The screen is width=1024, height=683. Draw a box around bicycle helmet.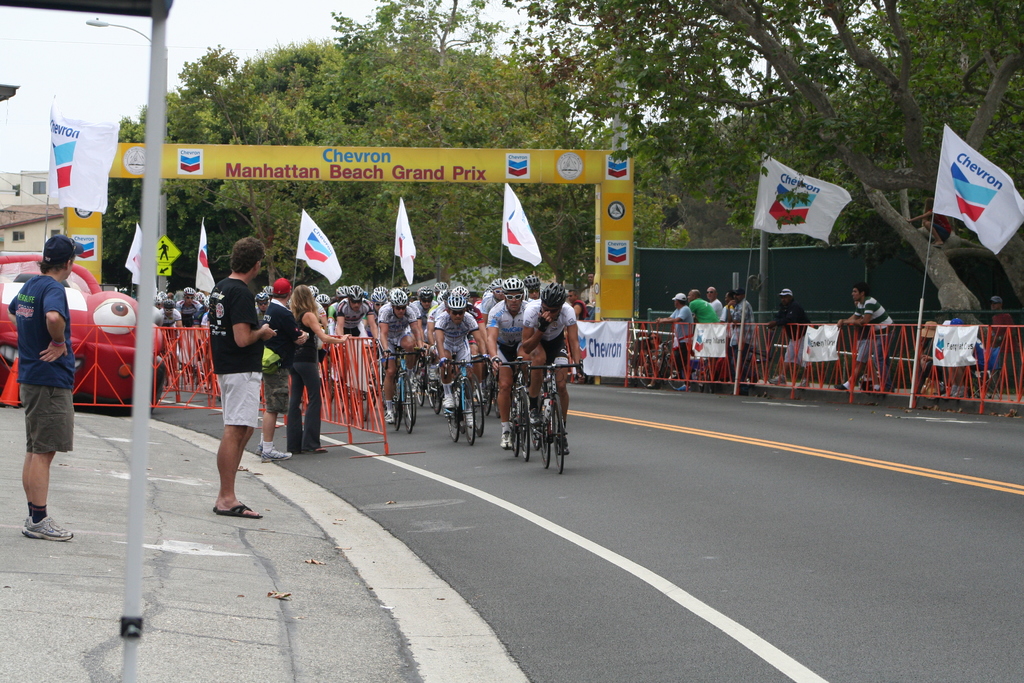
l=500, t=277, r=518, b=291.
